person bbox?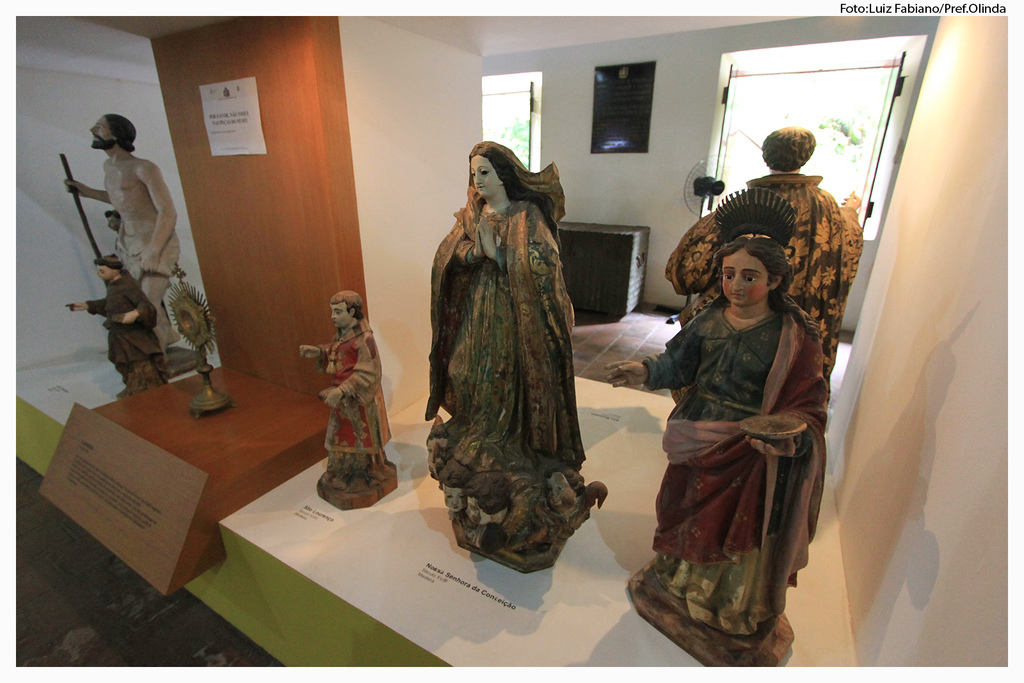
box=[295, 289, 393, 494]
